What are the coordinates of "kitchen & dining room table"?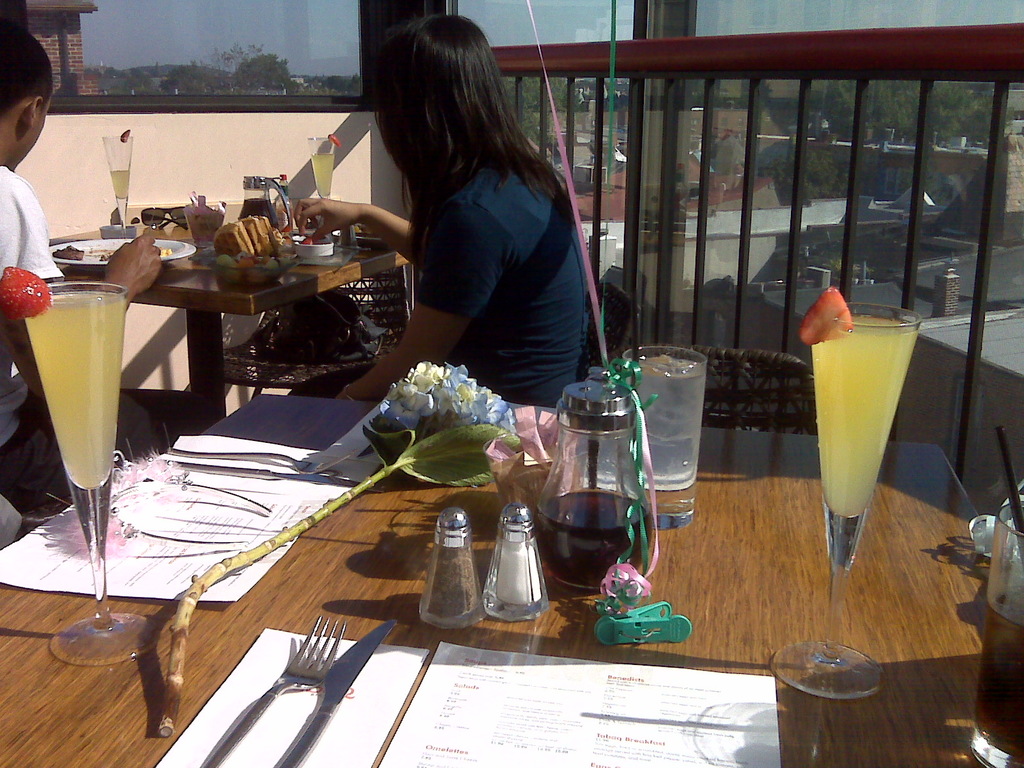
BBox(0, 390, 996, 767).
